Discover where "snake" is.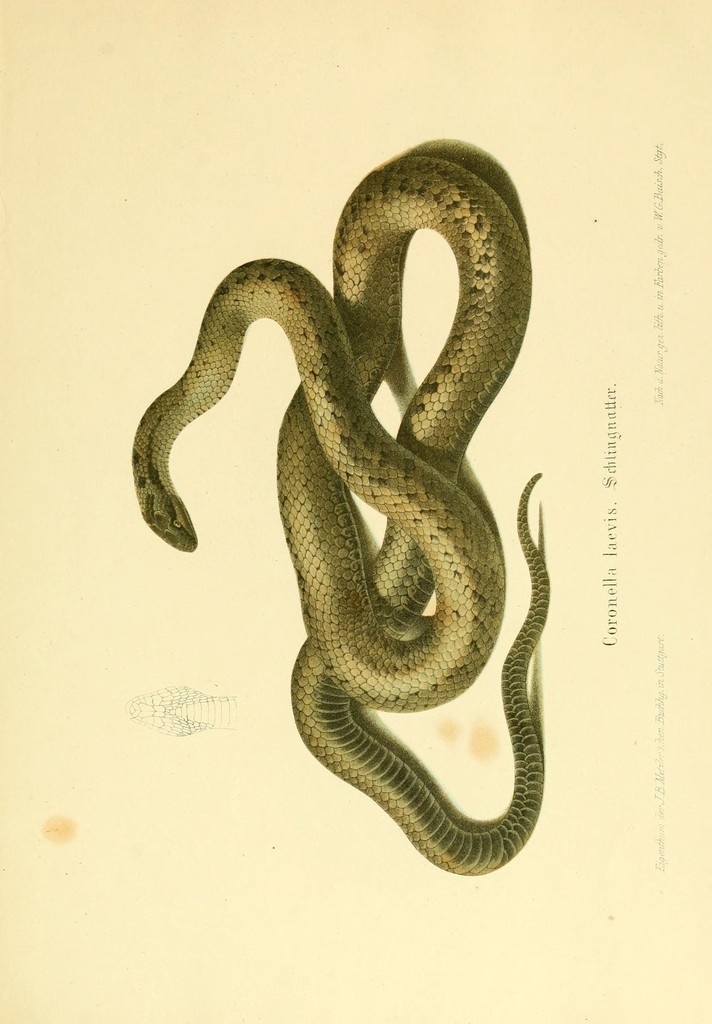
Discovered at <region>128, 151, 551, 879</region>.
